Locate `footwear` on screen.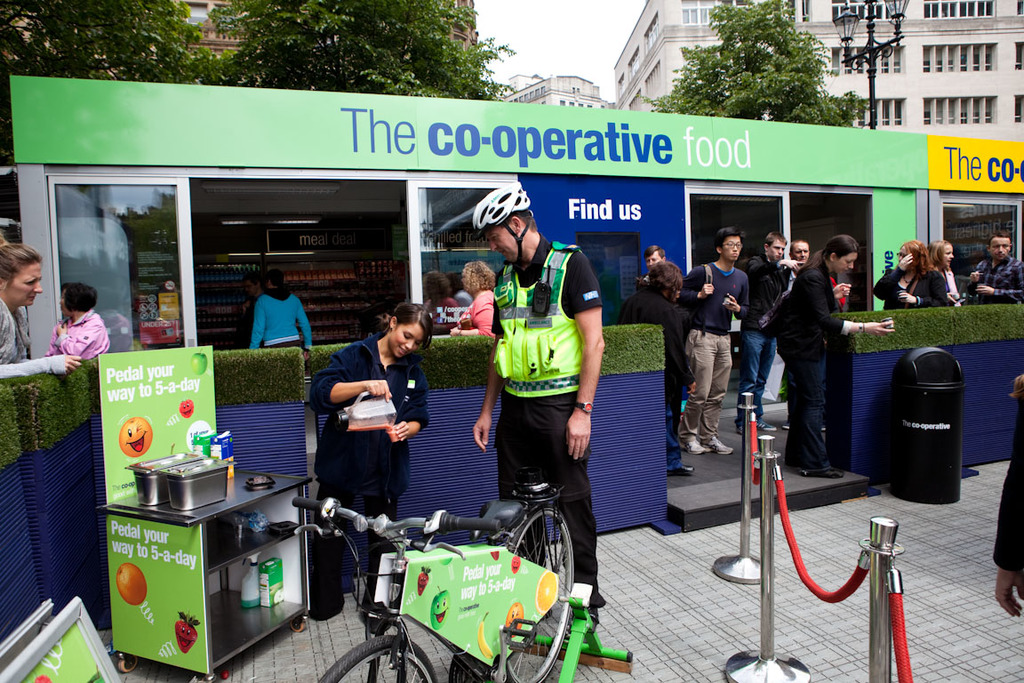
On screen at bbox=[705, 437, 732, 455].
